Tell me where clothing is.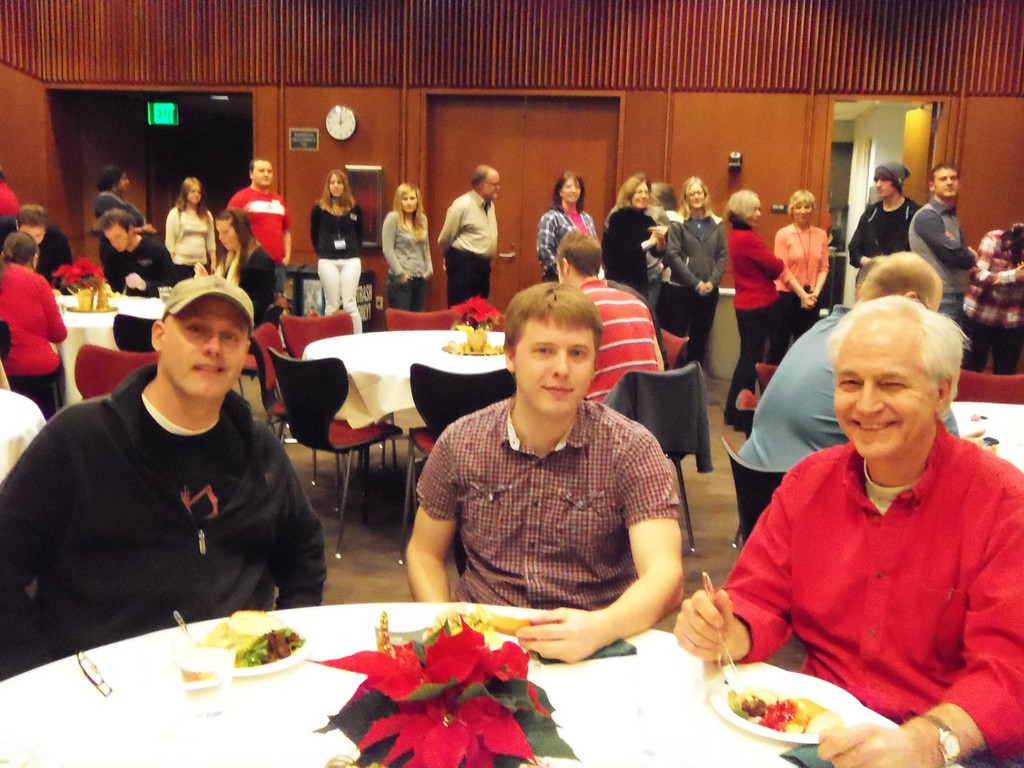
clothing is at (x1=662, y1=296, x2=711, y2=368).
